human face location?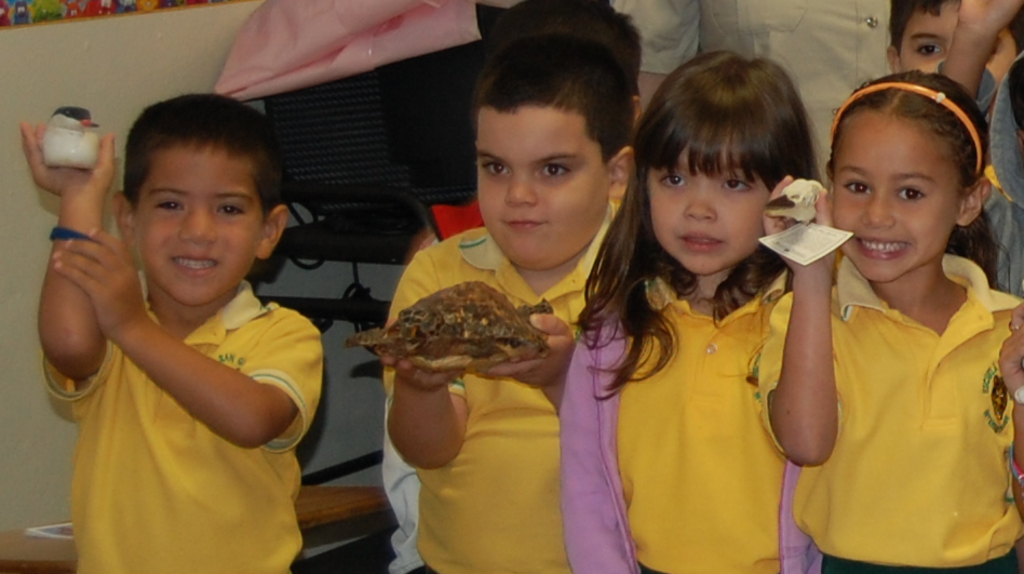
BBox(646, 138, 768, 273)
